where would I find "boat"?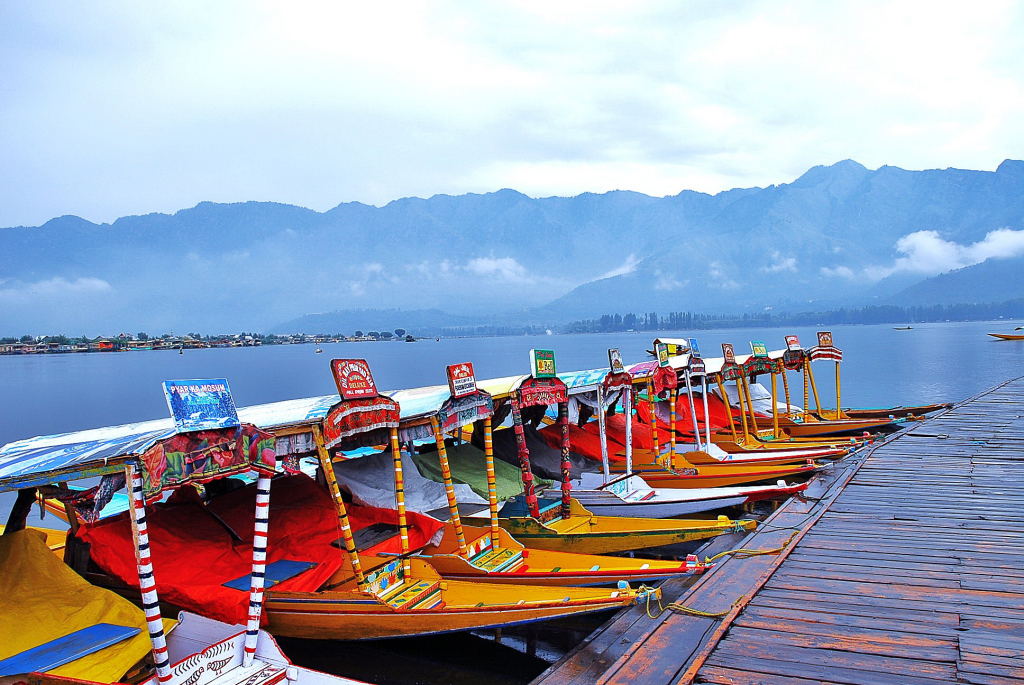
At bbox=(0, 373, 364, 684).
